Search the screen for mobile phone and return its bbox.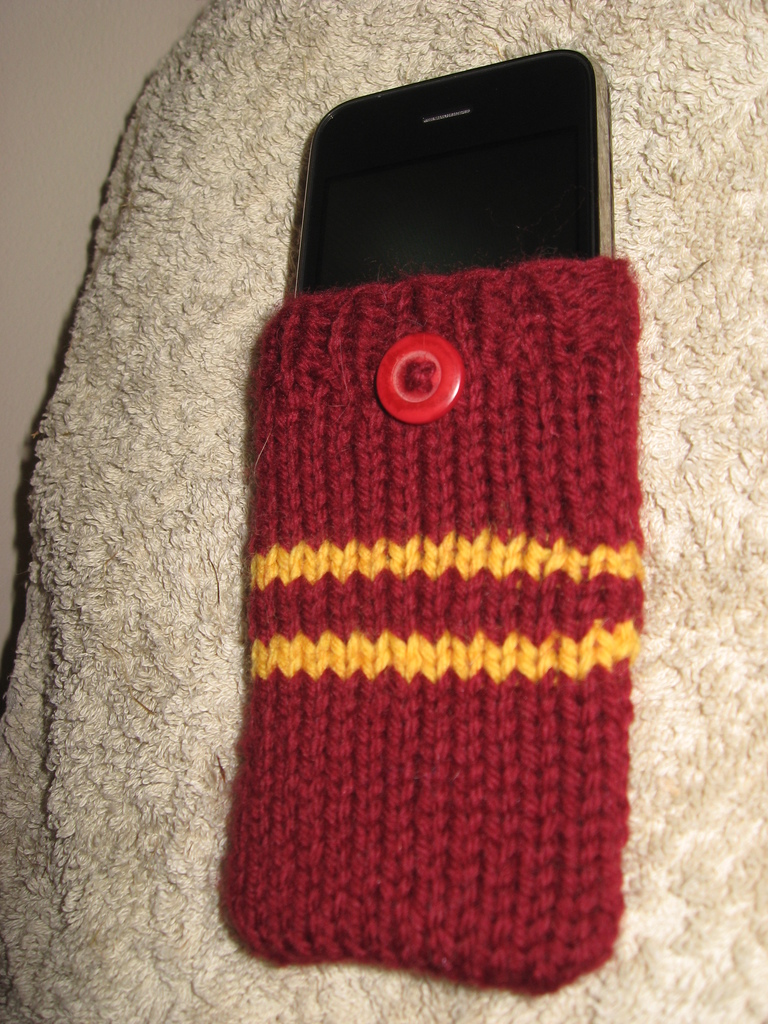
Found: bbox=[287, 45, 616, 285].
